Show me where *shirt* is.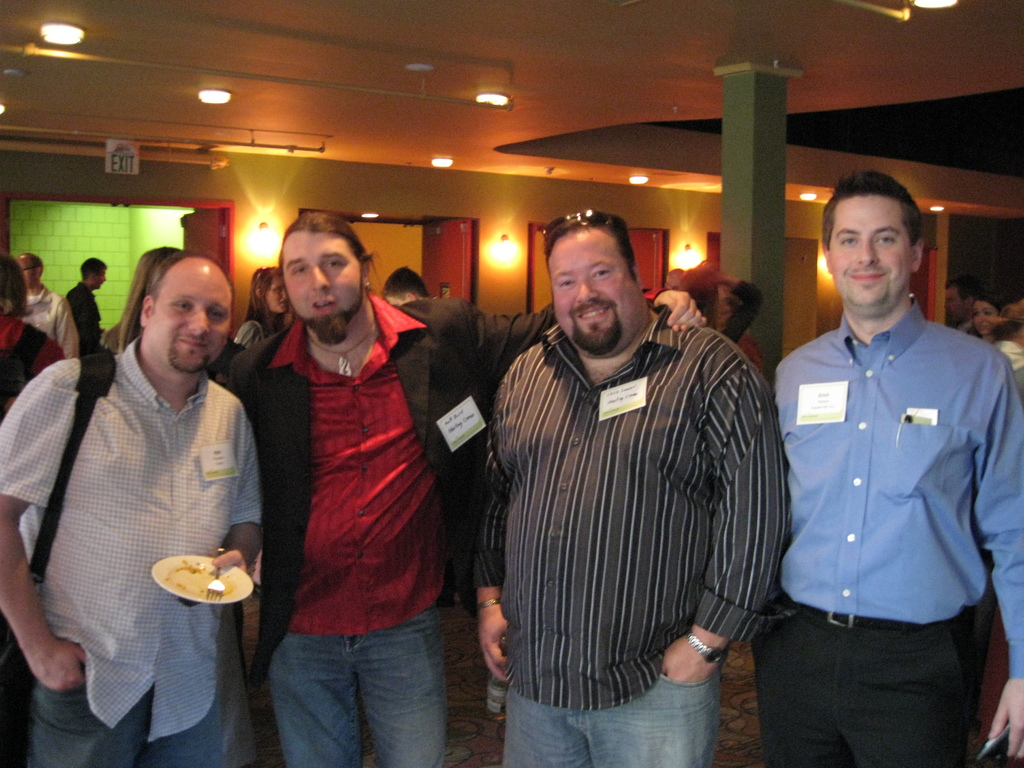
*shirt* is at 766:280:1002:666.
